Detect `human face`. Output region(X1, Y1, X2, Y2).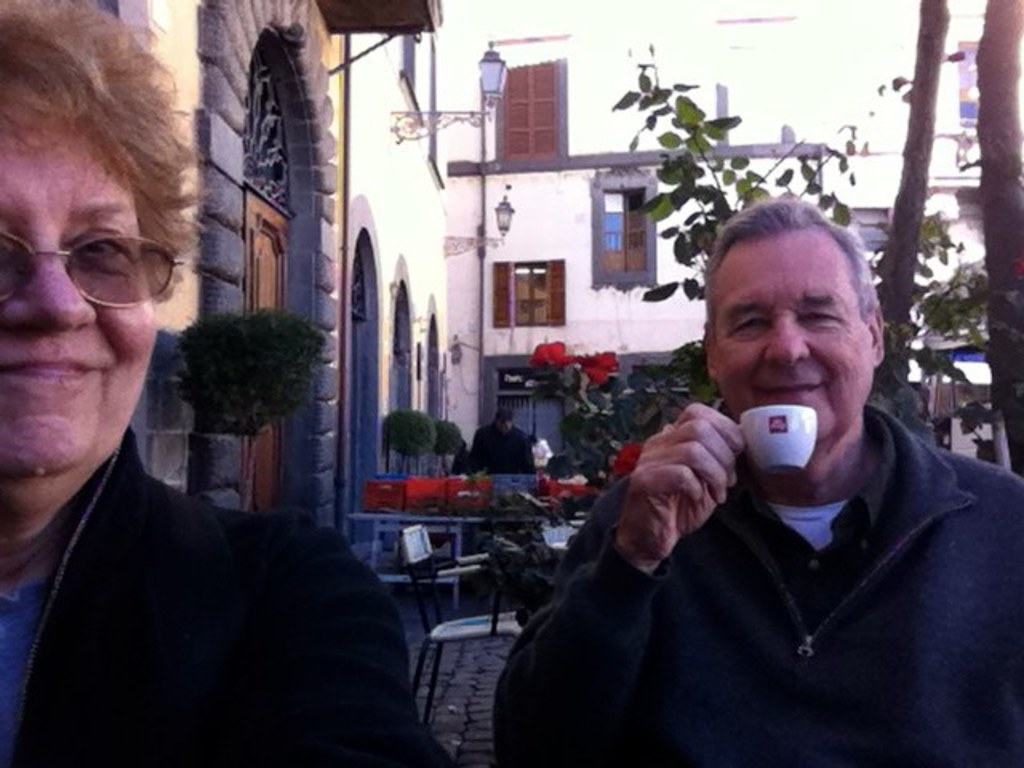
region(0, 128, 157, 469).
